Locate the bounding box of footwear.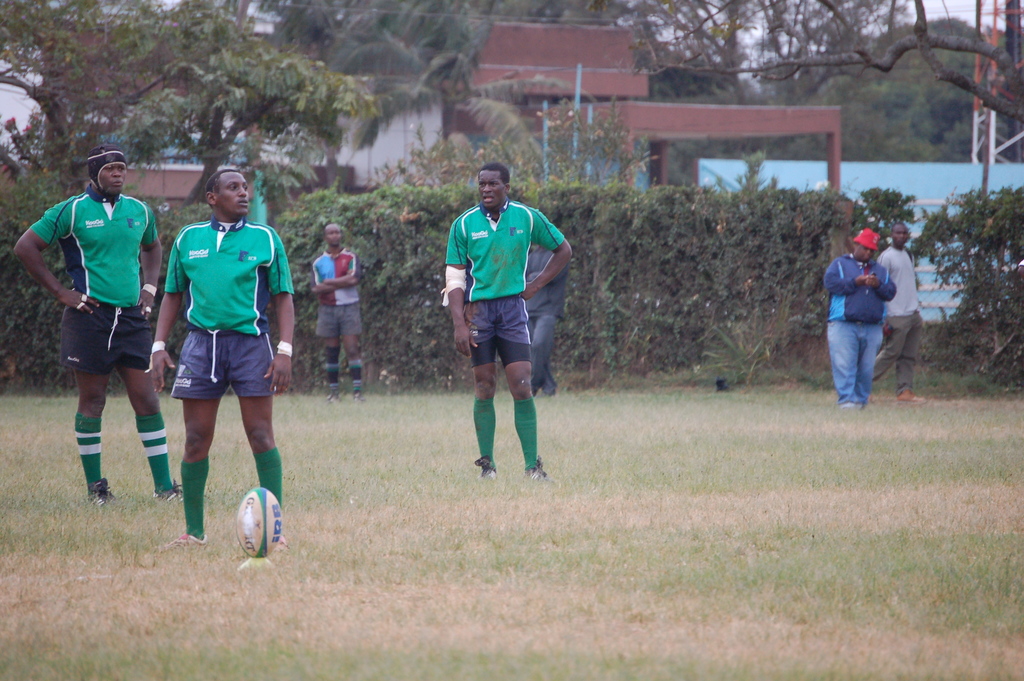
Bounding box: 266,532,285,557.
